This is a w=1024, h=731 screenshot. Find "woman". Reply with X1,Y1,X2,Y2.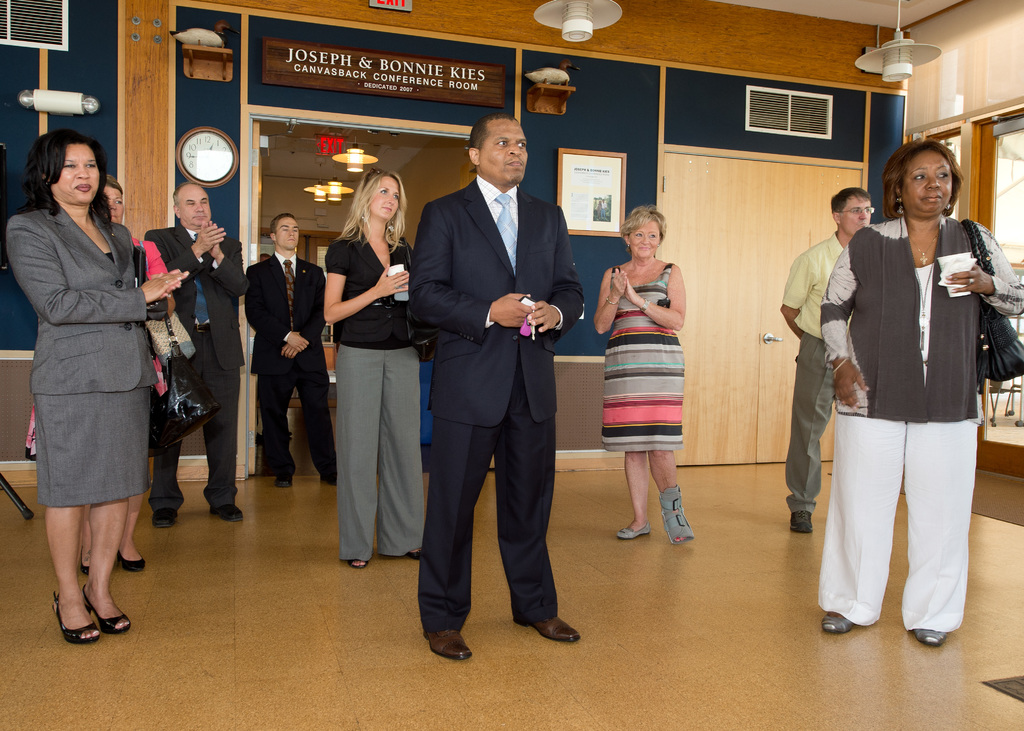
603,204,699,553.
